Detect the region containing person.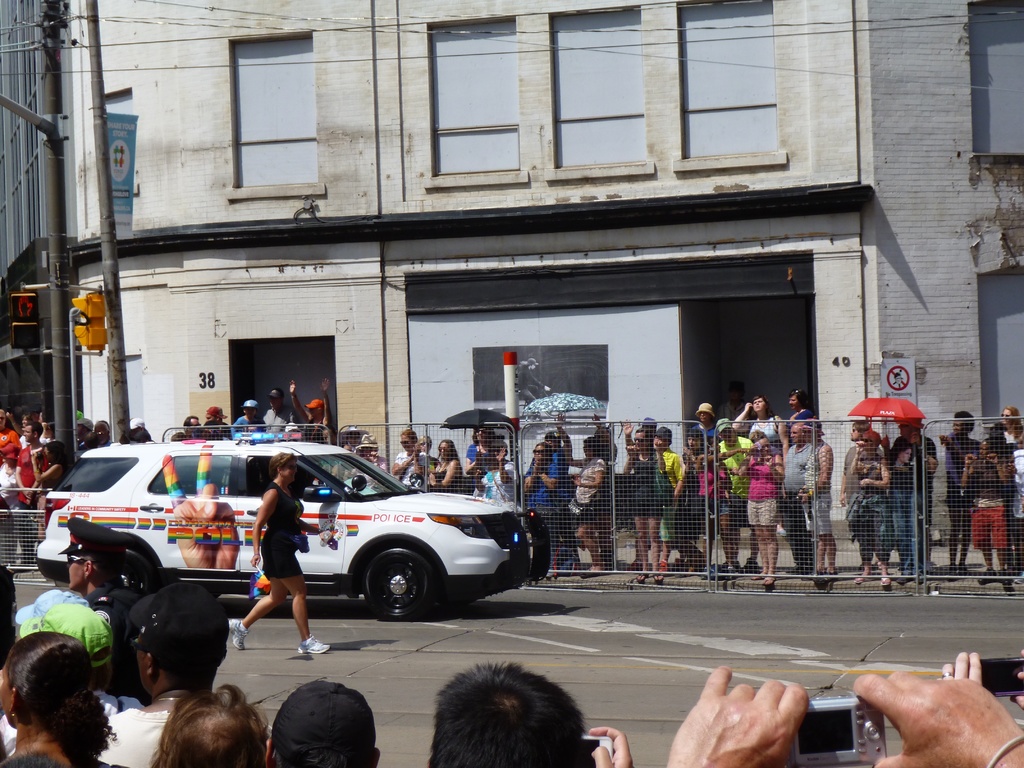
[8,589,103,767].
